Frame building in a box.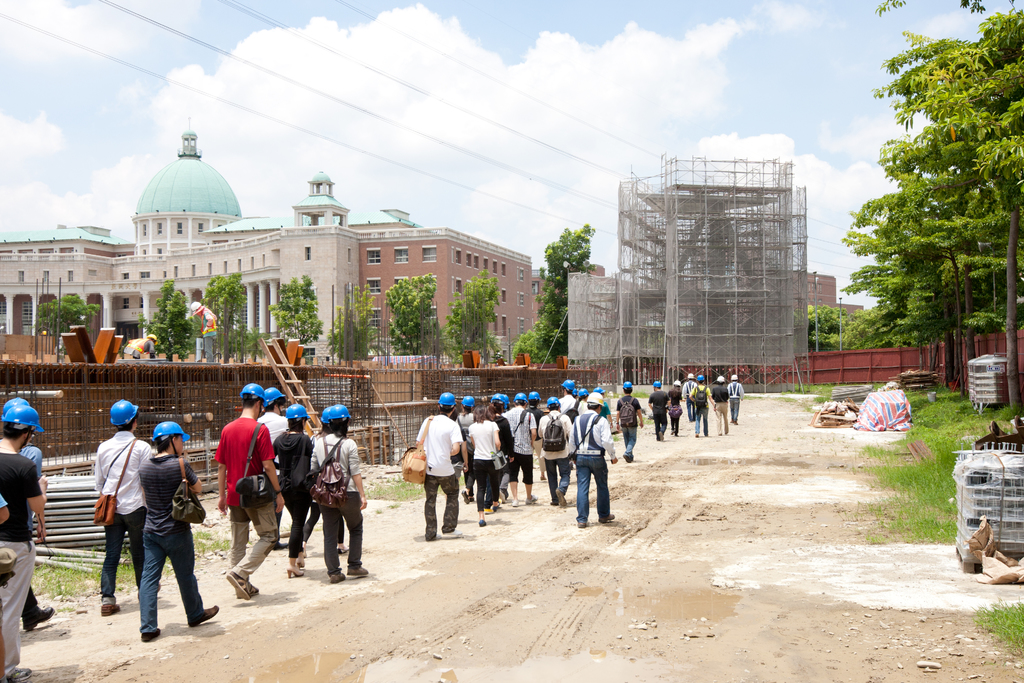
rect(1, 117, 534, 367).
